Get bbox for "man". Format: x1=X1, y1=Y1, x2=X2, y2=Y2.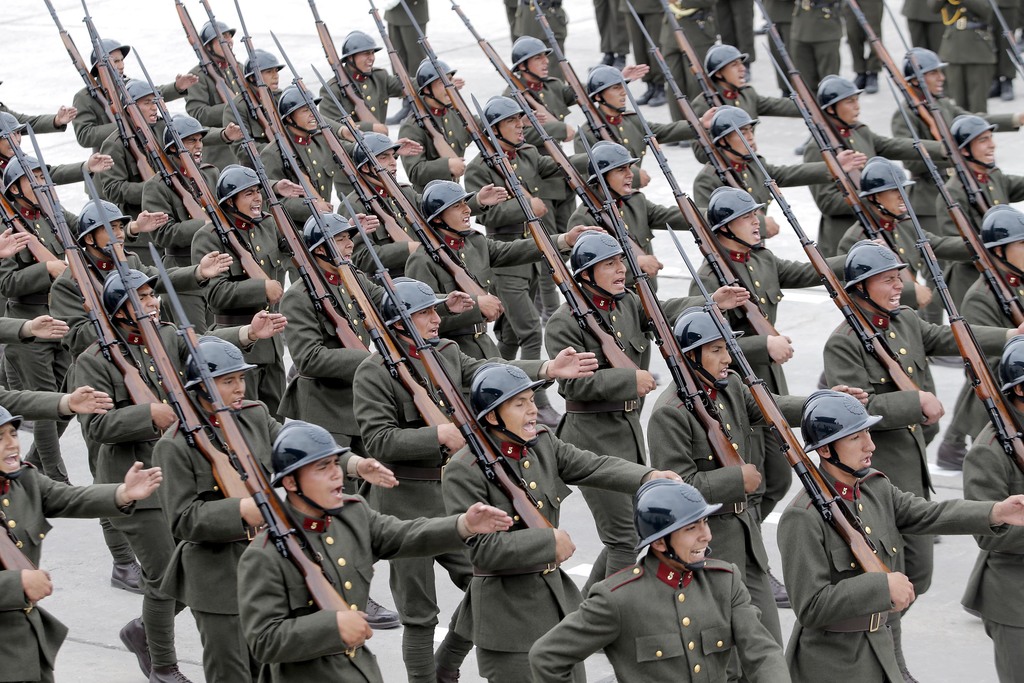
x1=634, y1=313, x2=865, y2=622.
